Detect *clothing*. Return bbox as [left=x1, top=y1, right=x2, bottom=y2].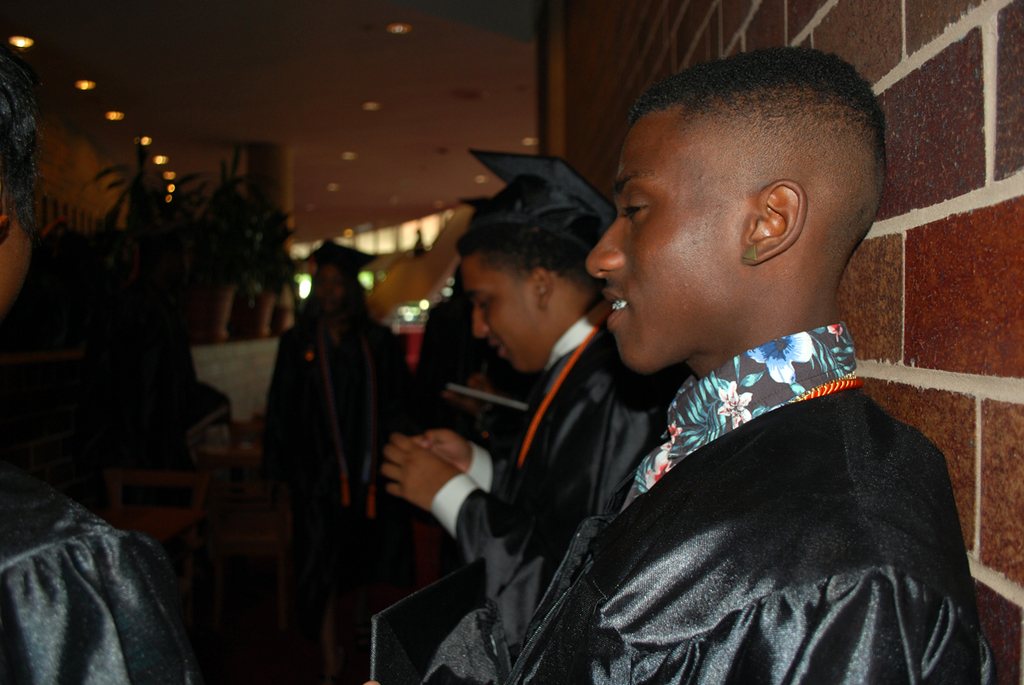
[left=0, top=450, right=186, bottom=684].
